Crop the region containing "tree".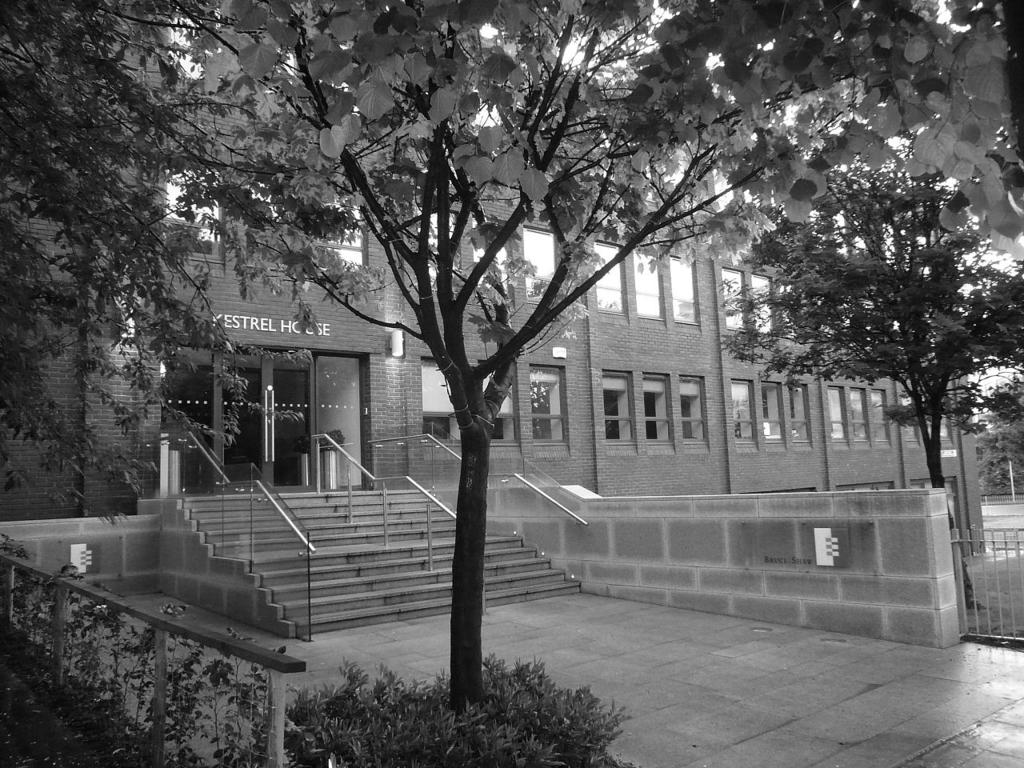
Crop region: locate(974, 382, 1023, 496).
